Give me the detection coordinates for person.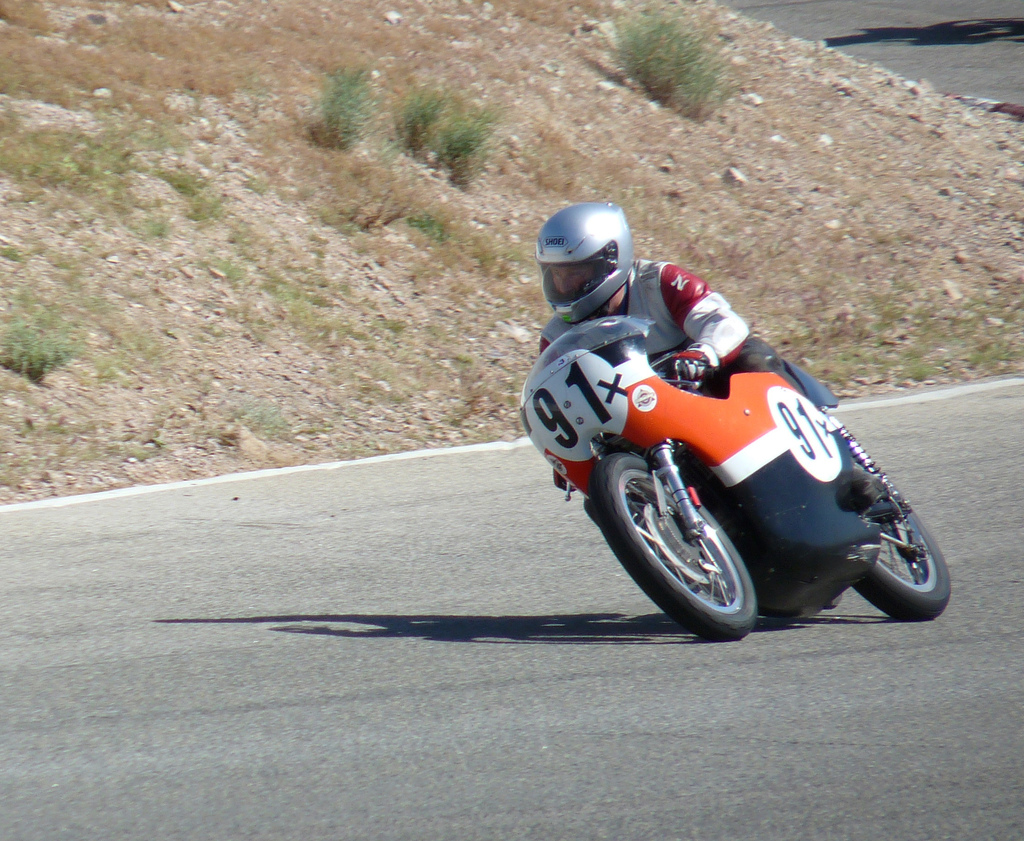
(541, 204, 751, 392).
